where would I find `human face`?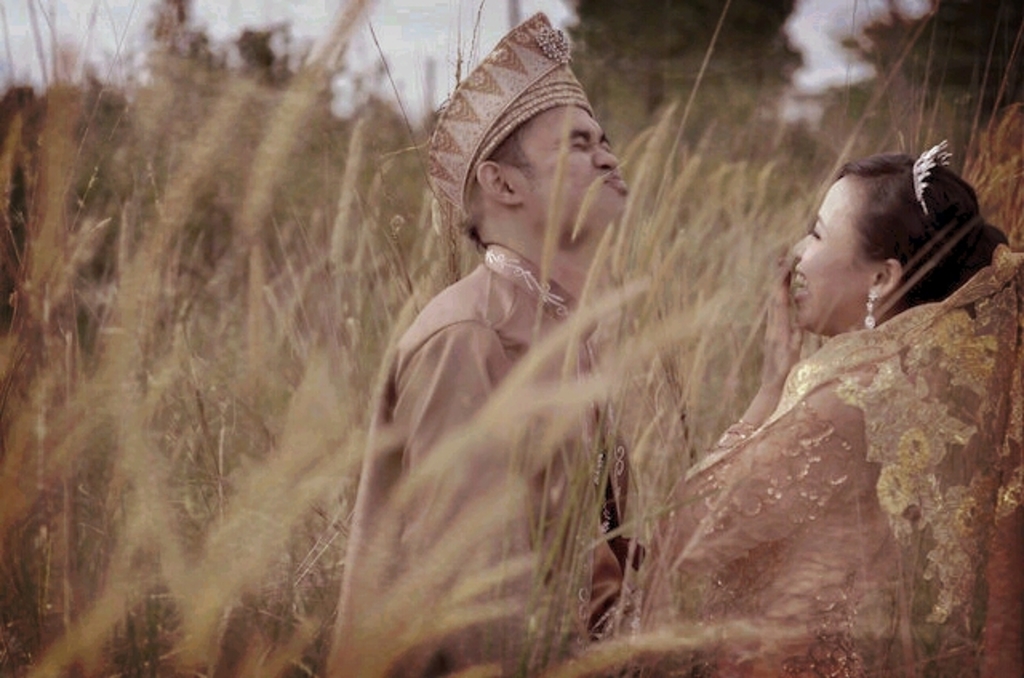
At [x1=523, y1=99, x2=643, y2=245].
